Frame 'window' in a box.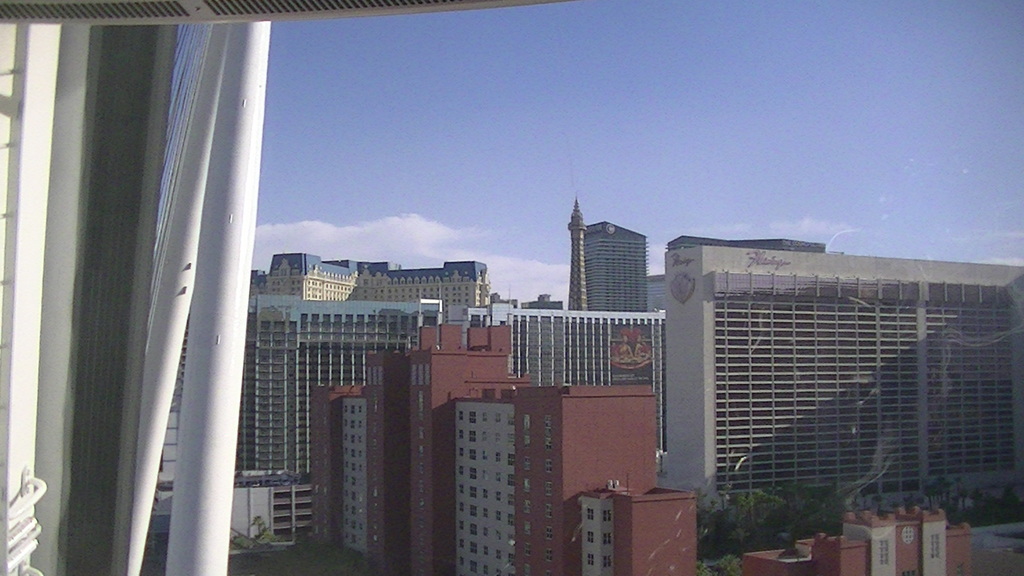
{"left": 603, "top": 531, "right": 611, "bottom": 545}.
